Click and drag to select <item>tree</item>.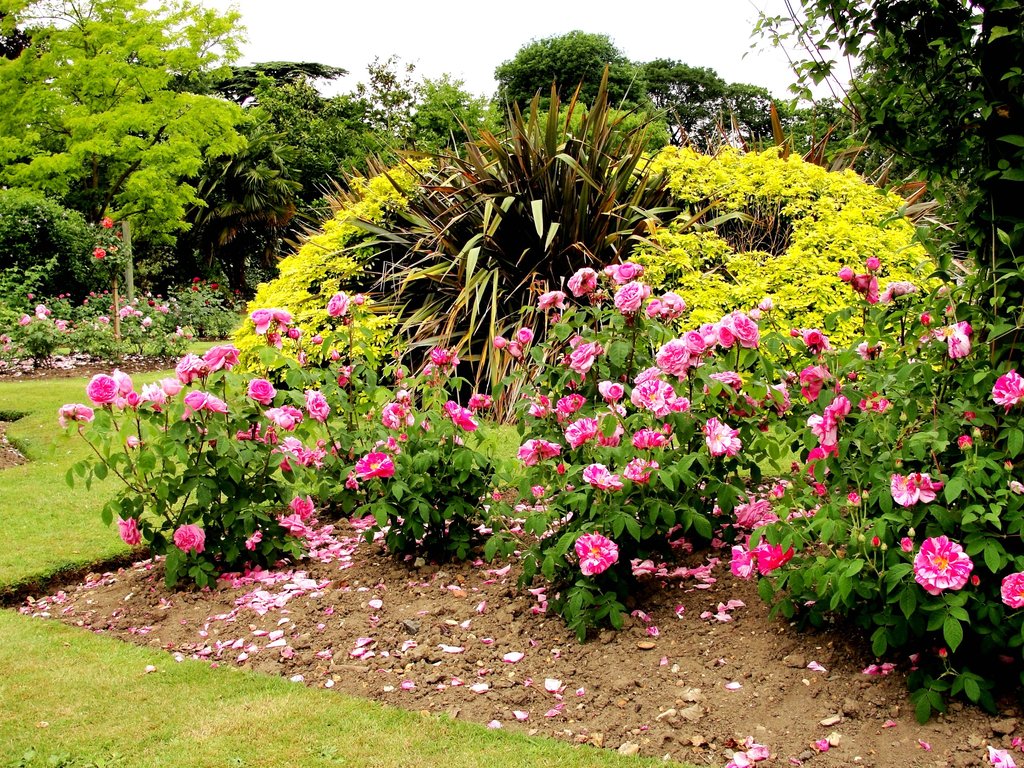
Selection: [x1=640, y1=56, x2=726, y2=145].
